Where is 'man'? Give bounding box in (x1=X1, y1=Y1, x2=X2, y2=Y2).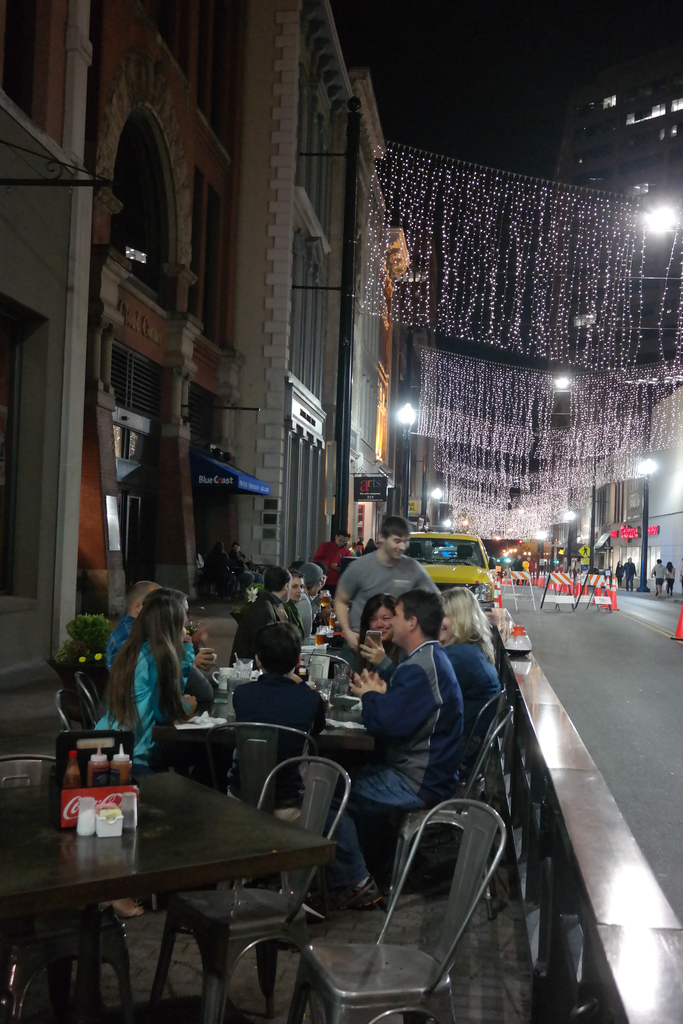
(x1=324, y1=590, x2=470, y2=908).
